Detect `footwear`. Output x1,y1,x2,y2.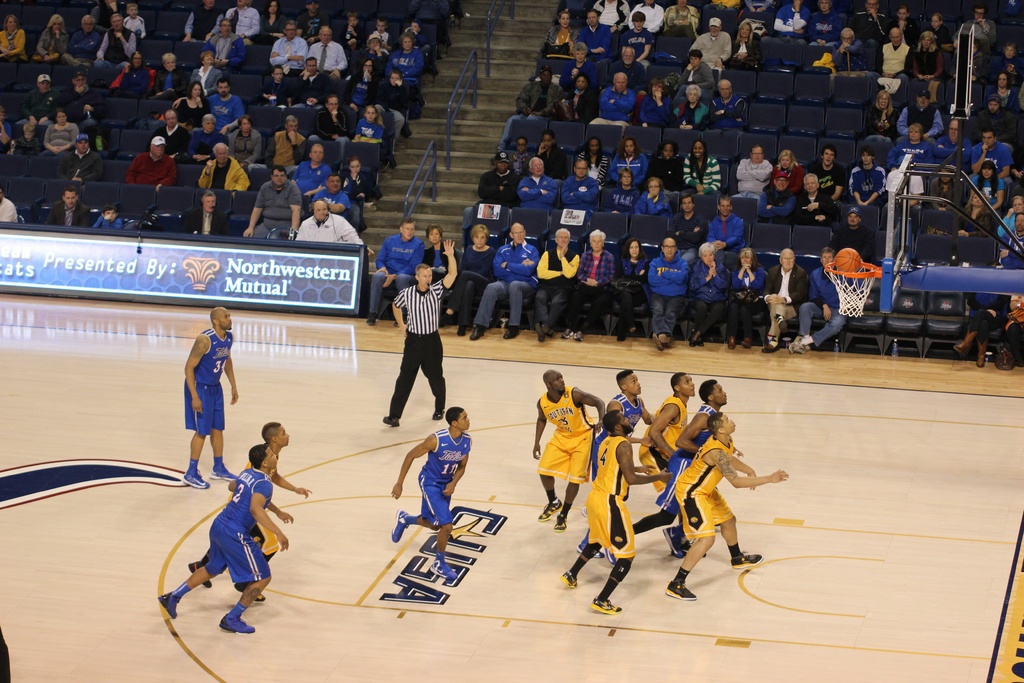
590,599,621,615.
